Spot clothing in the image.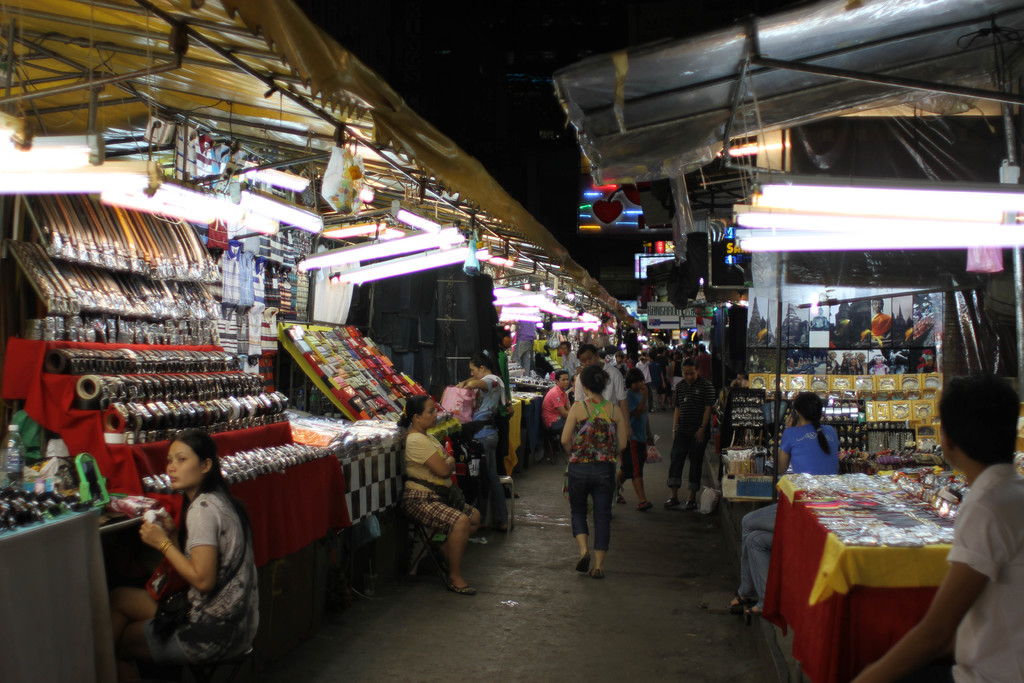
clothing found at rect(400, 431, 474, 534).
